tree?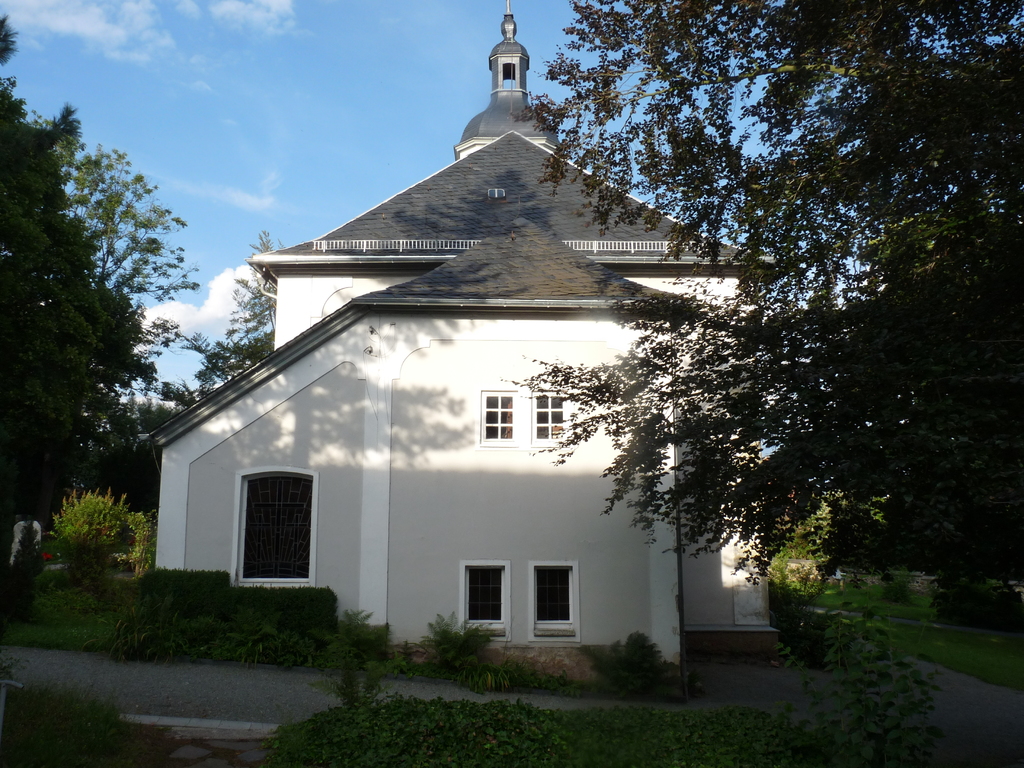
region(85, 406, 161, 523)
